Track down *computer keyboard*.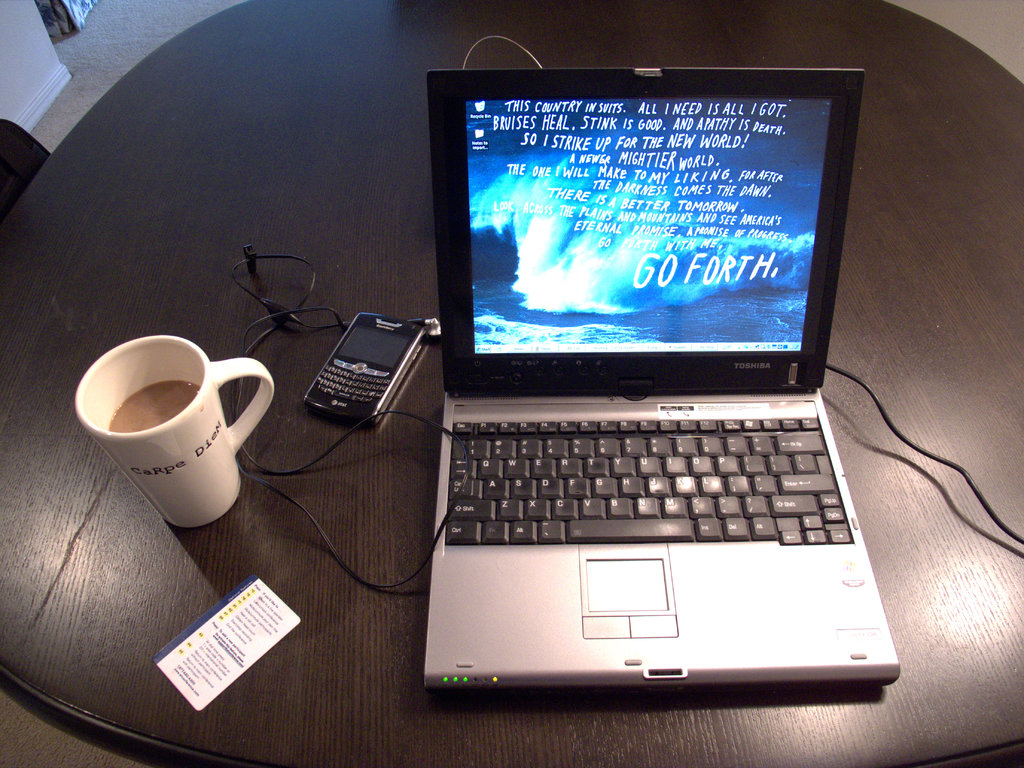
Tracked to (448,414,851,546).
